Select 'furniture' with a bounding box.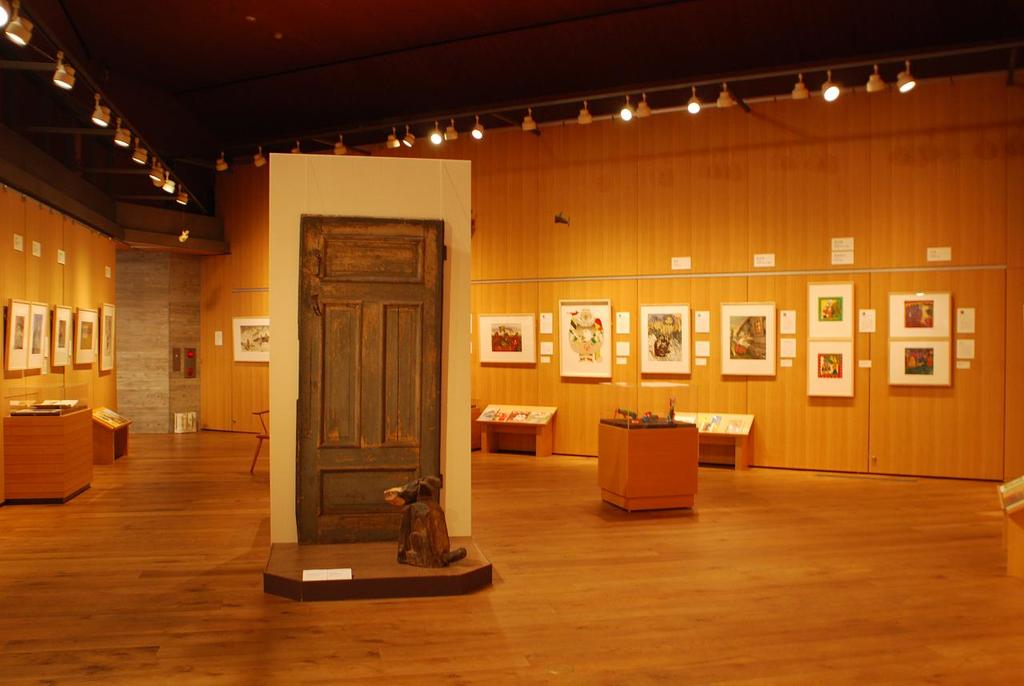
(677, 411, 757, 475).
